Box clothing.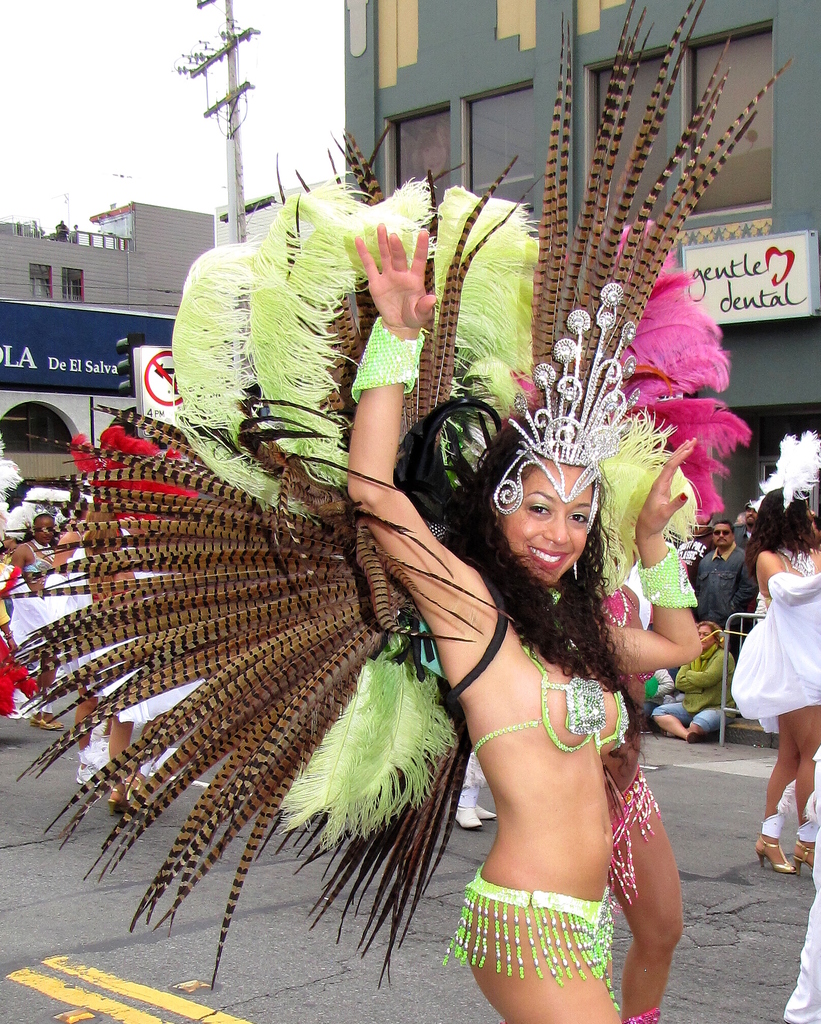
{"left": 17, "top": 535, "right": 60, "bottom": 666}.
